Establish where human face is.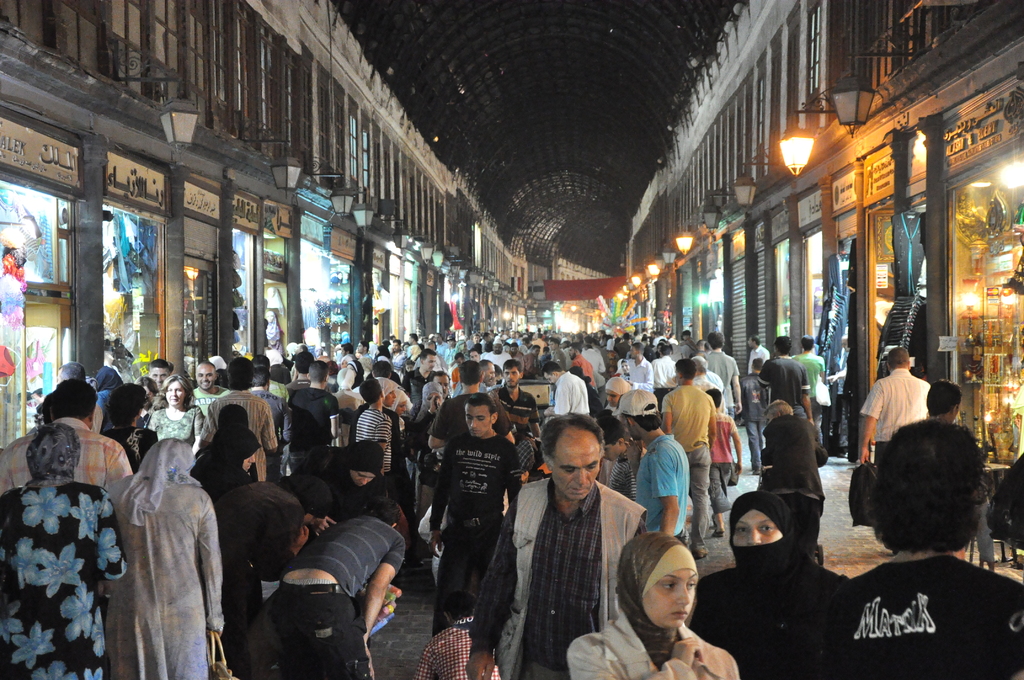
Established at region(466, 406, 491, 435).
